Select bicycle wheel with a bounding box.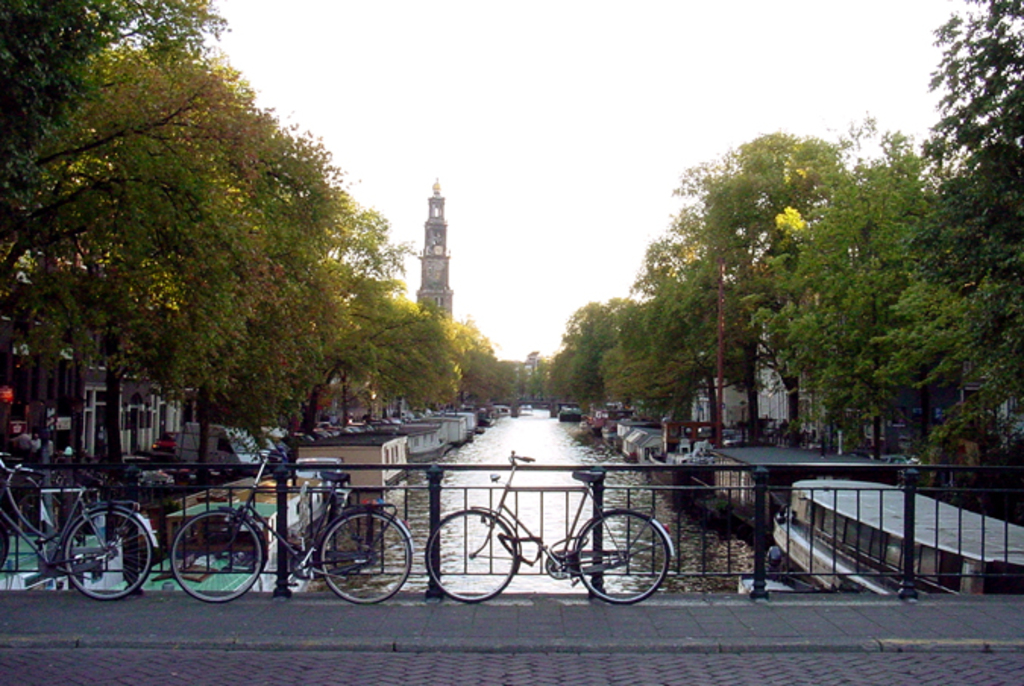
detection(62, 505, 155, 599).
